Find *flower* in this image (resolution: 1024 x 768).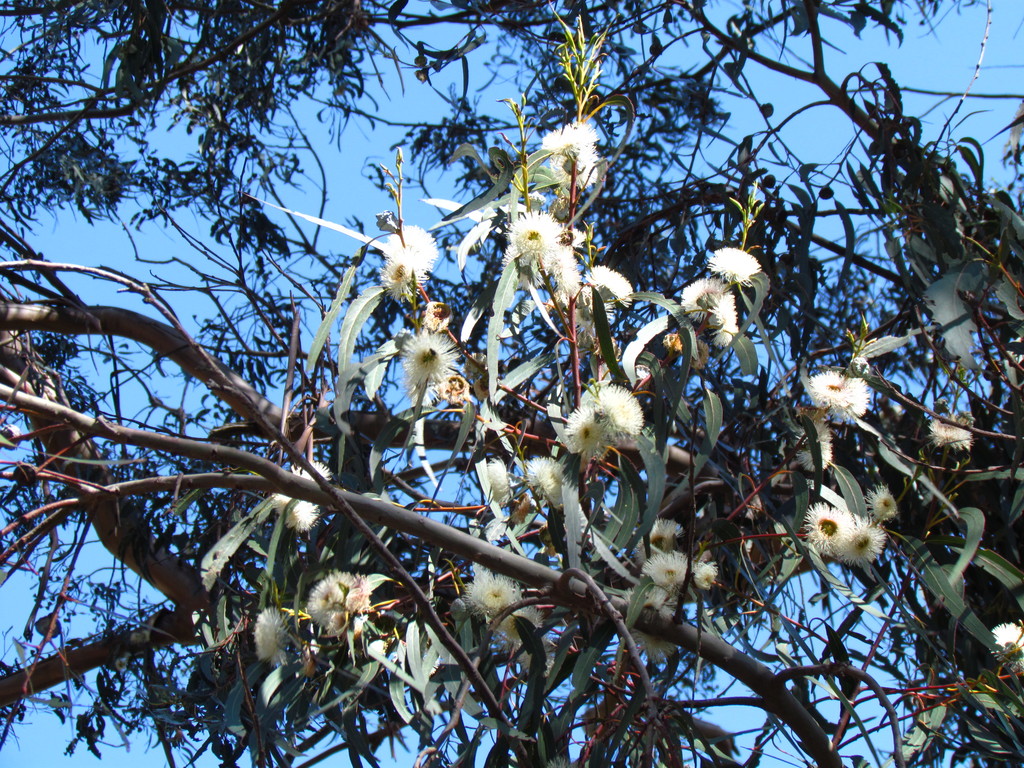
{"left": 991, "top": 620, "right": 1023, "bottom": 680}.
